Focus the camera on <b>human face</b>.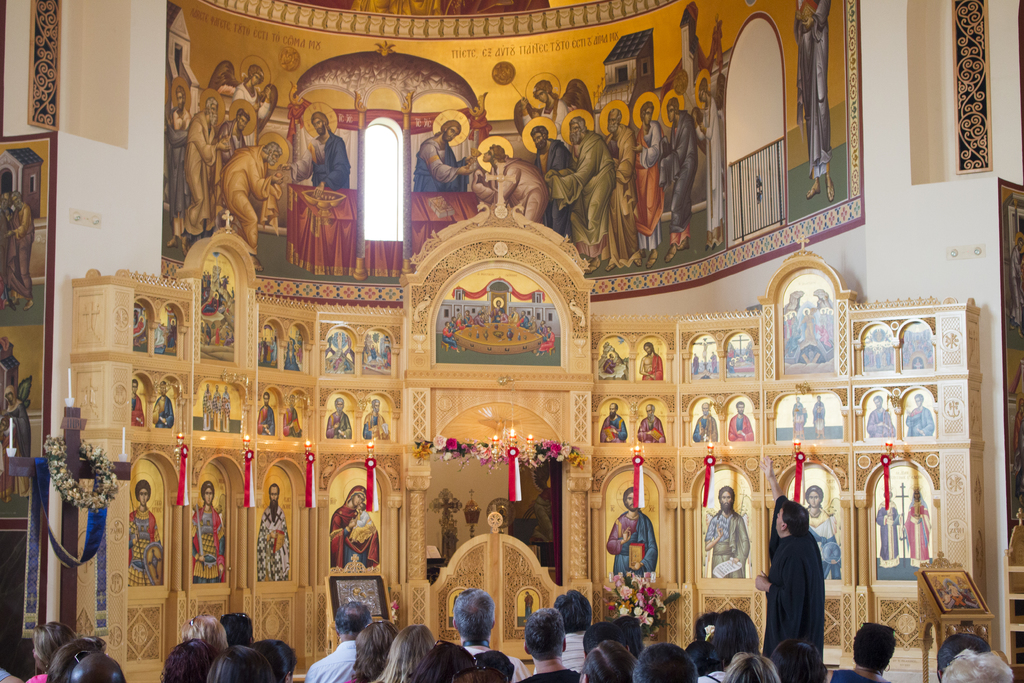
Focus region: bbox(373, 399, 381, 413).
